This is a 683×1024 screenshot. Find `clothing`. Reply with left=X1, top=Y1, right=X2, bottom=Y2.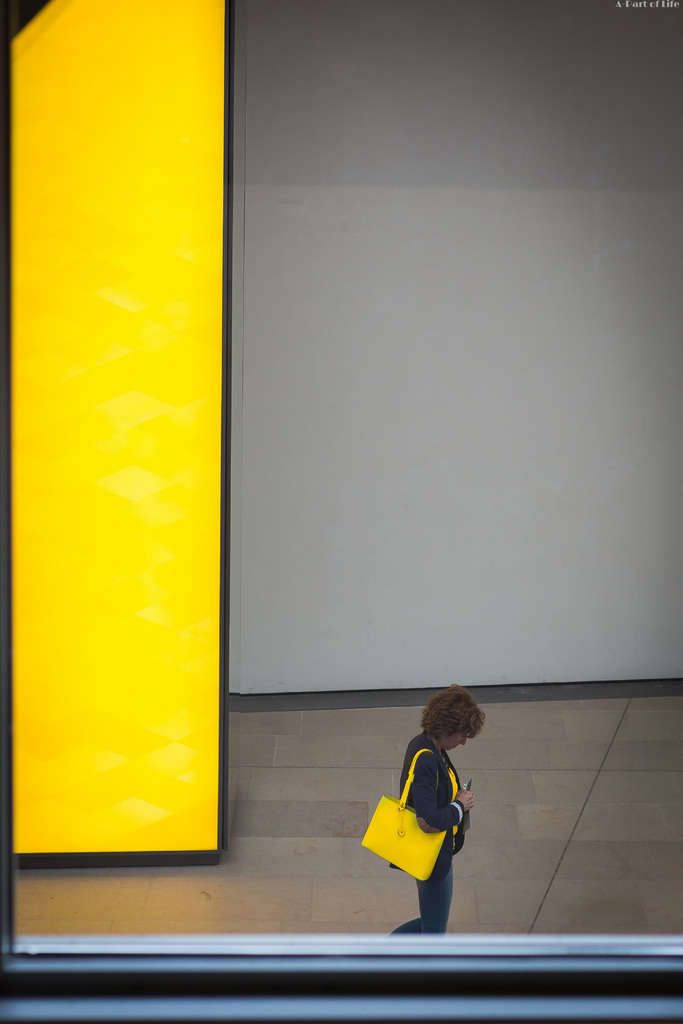
left=390, top=741, right=484, bottom=938.
